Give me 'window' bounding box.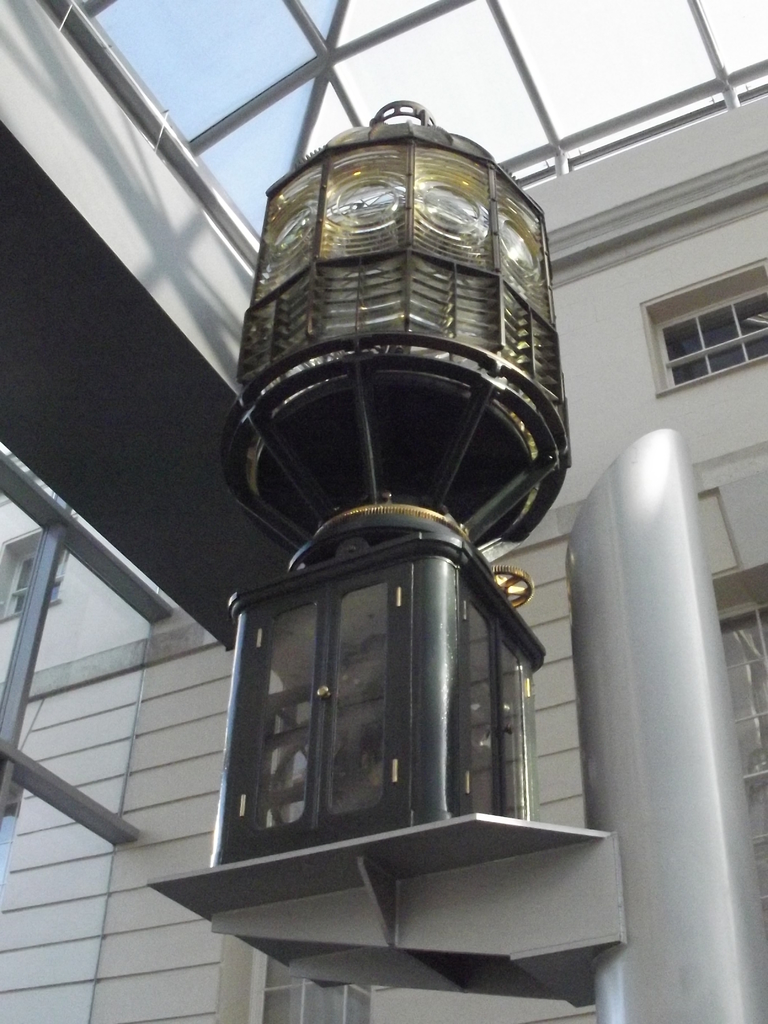
[653, 289, 767, 387].
